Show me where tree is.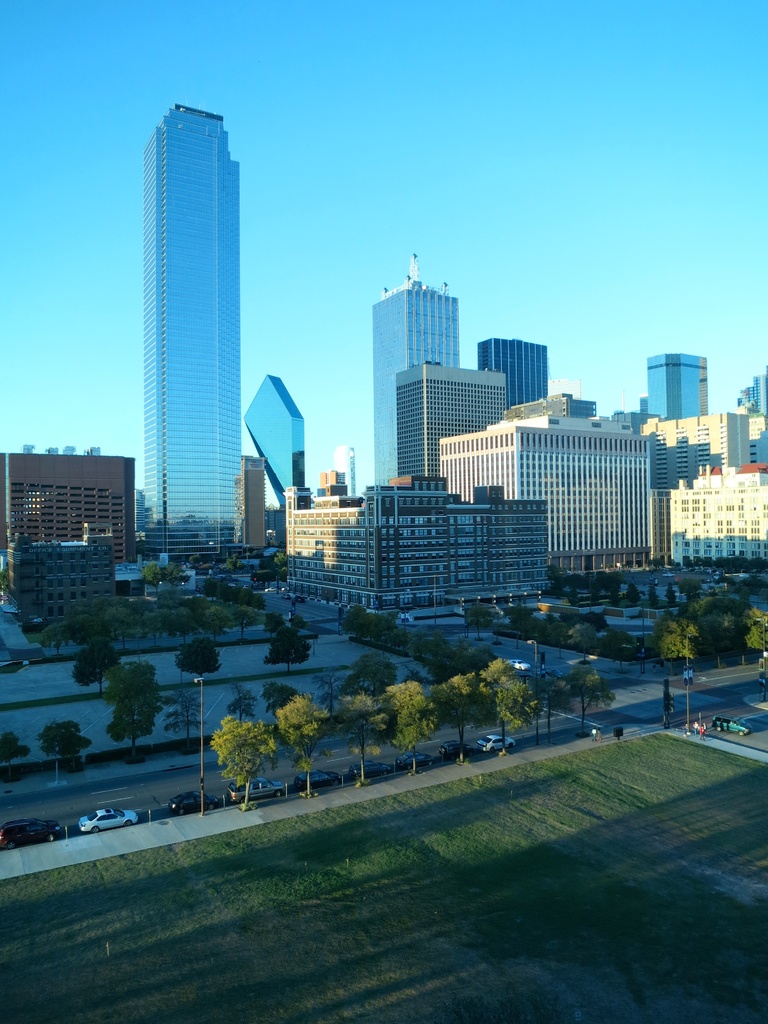
tree is at [165,563,188,594].
